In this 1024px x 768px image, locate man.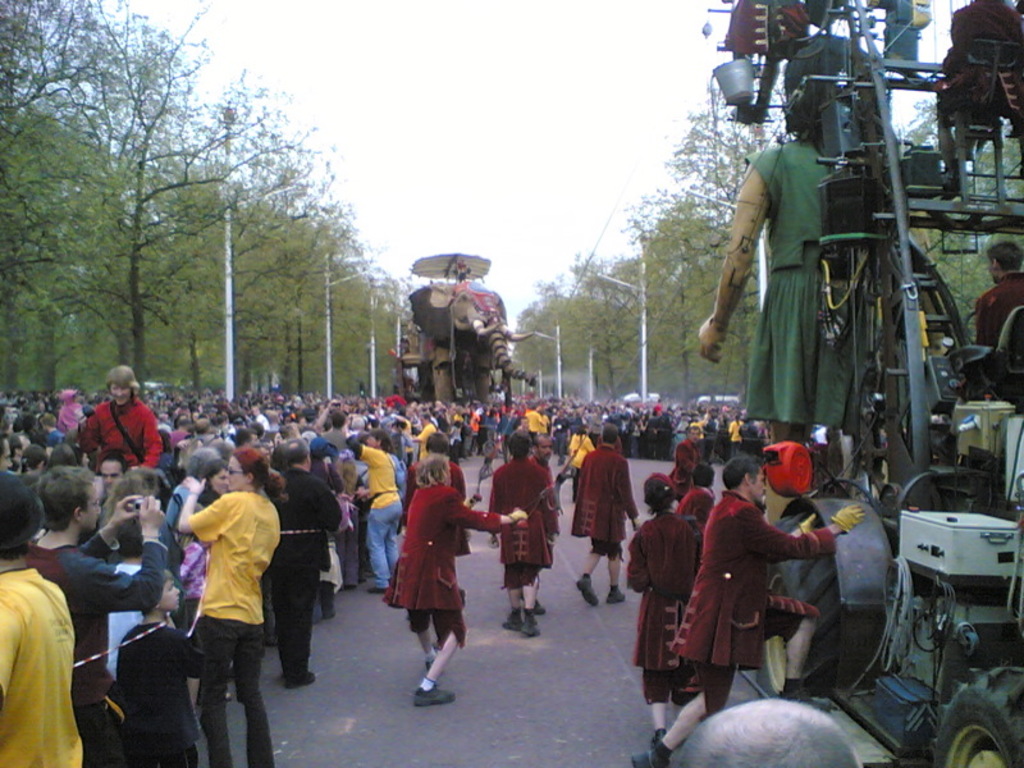
Bounding box: 266, 436, 346, 684.
